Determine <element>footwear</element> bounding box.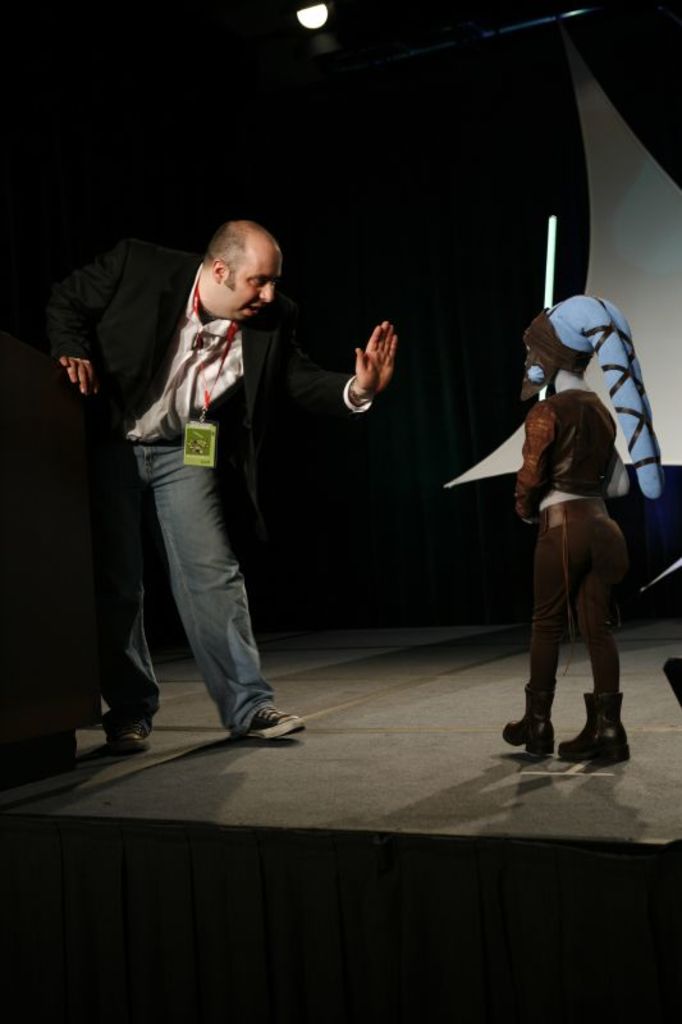
Determined: (551, 689, 626, 762).
